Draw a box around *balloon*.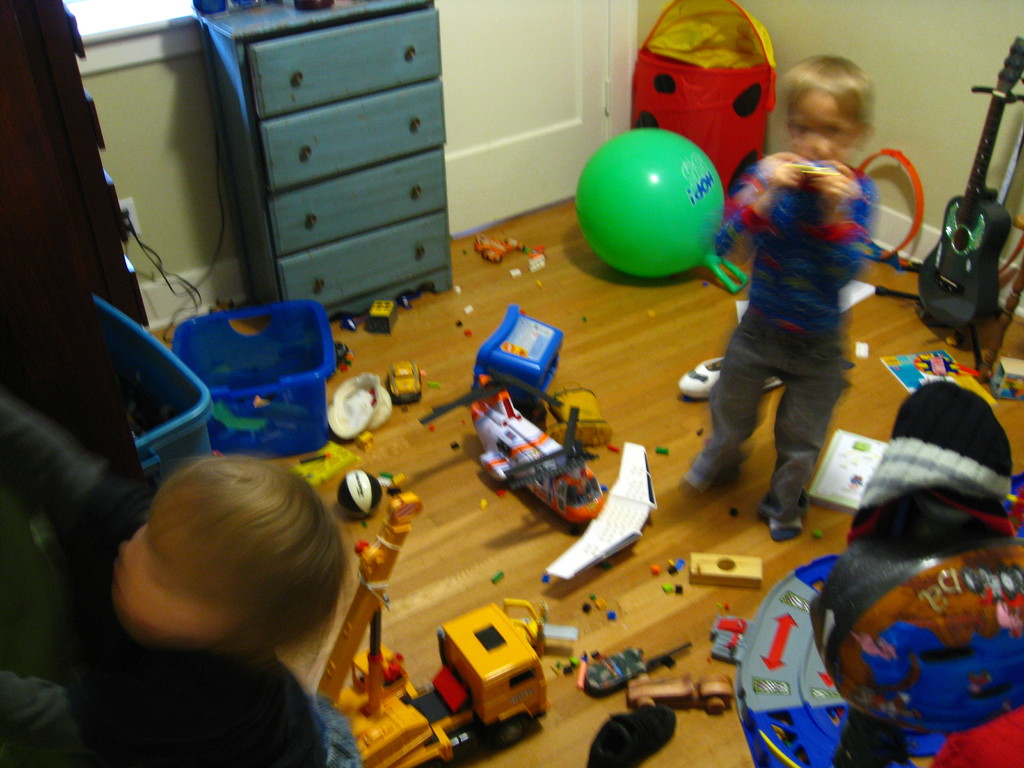
575,127,750,284.
